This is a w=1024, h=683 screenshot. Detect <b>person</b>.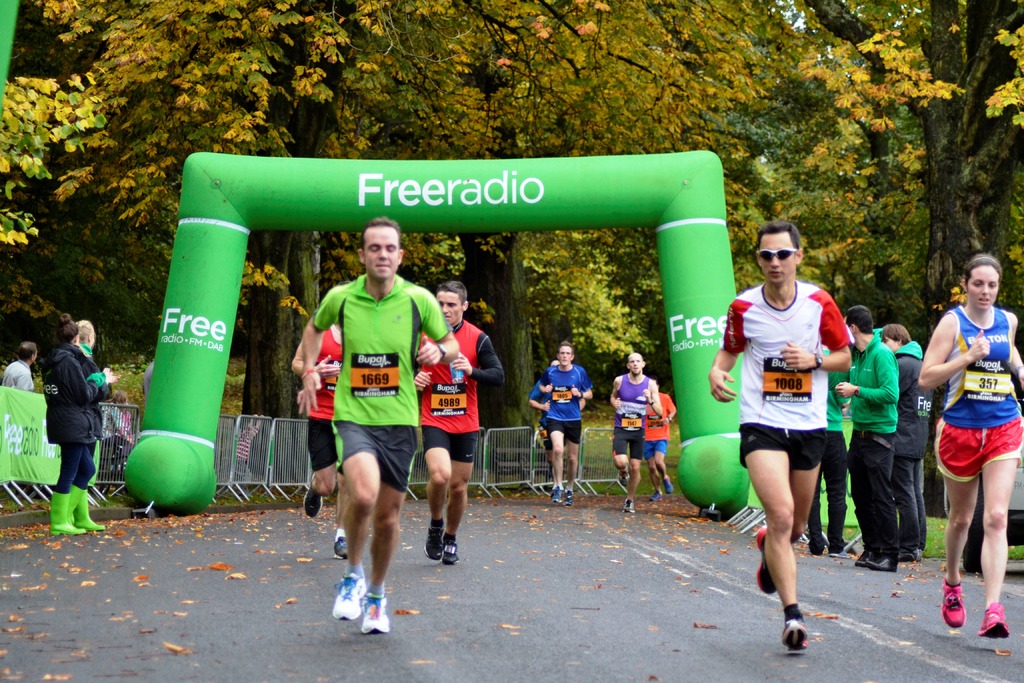
73 313 107 532.
